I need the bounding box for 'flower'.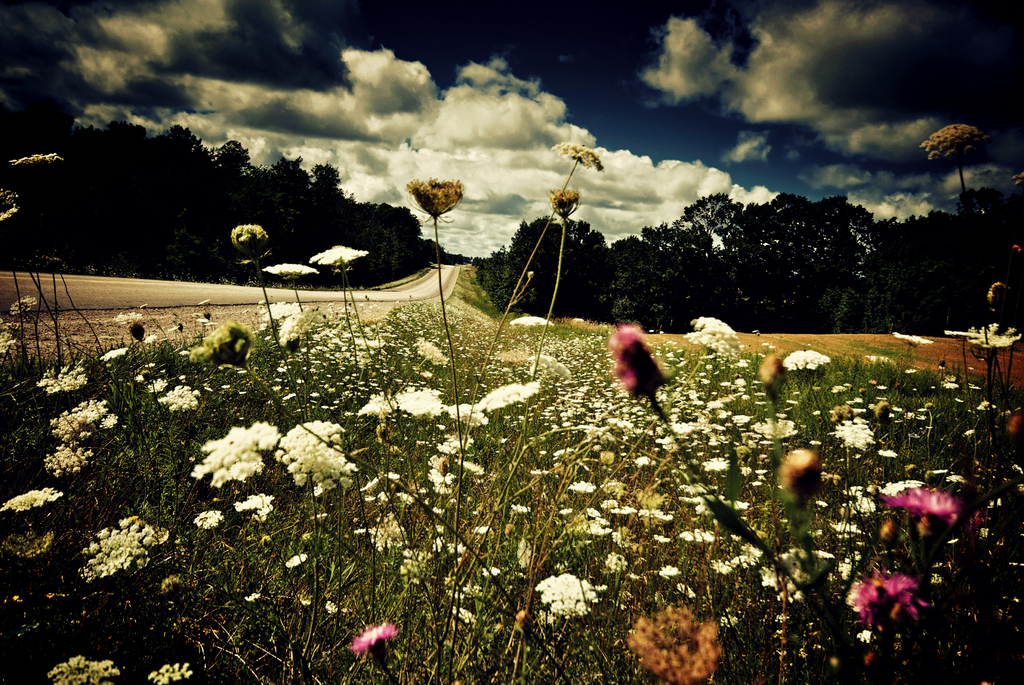
Here it is: <box>228,223,266,261</box>.
